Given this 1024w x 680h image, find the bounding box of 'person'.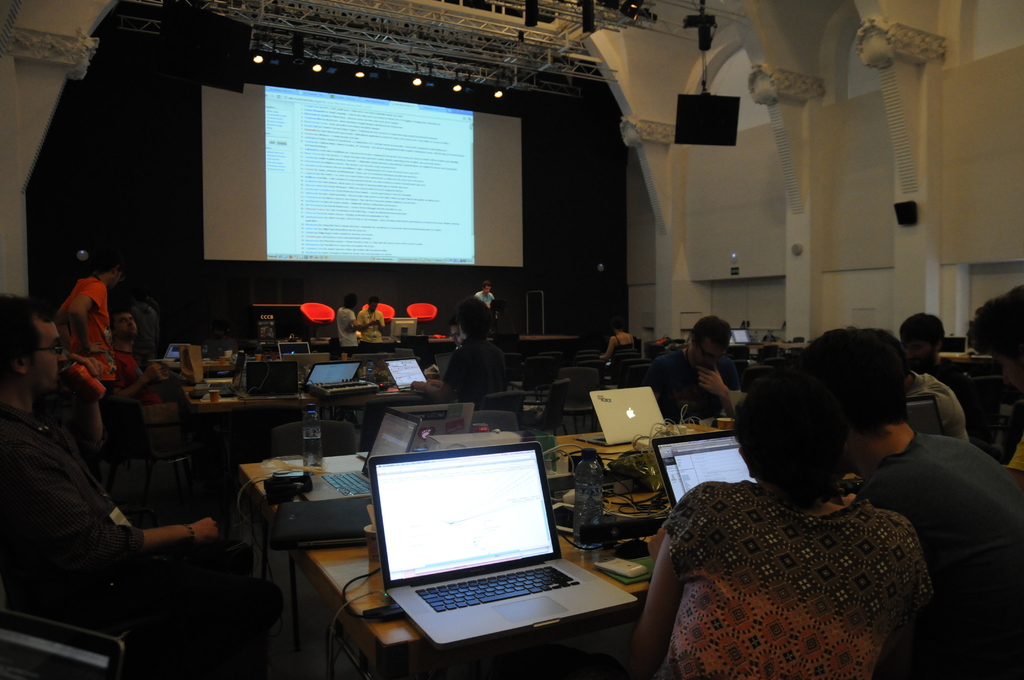
{"x1": 330, "y1": 299, "x2": 370, "y2": 349}.
